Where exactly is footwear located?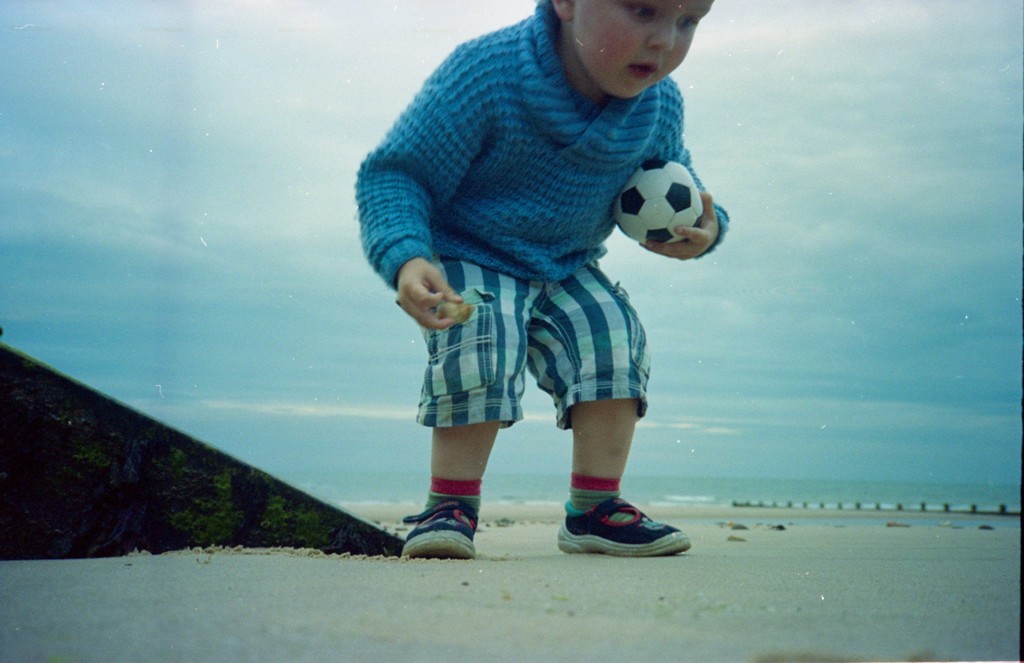
Its bounding box is [x1=402, y1=498, x2=478, y2=561].
